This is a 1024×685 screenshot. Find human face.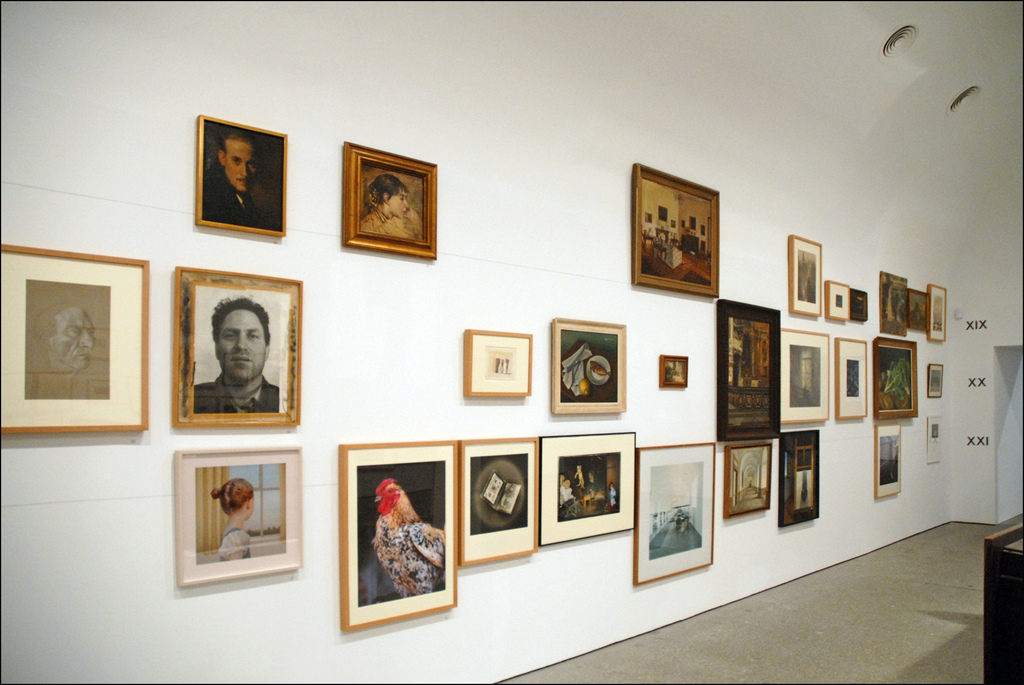
Bounding box: <region>388, 183, 409, 216</region>.
